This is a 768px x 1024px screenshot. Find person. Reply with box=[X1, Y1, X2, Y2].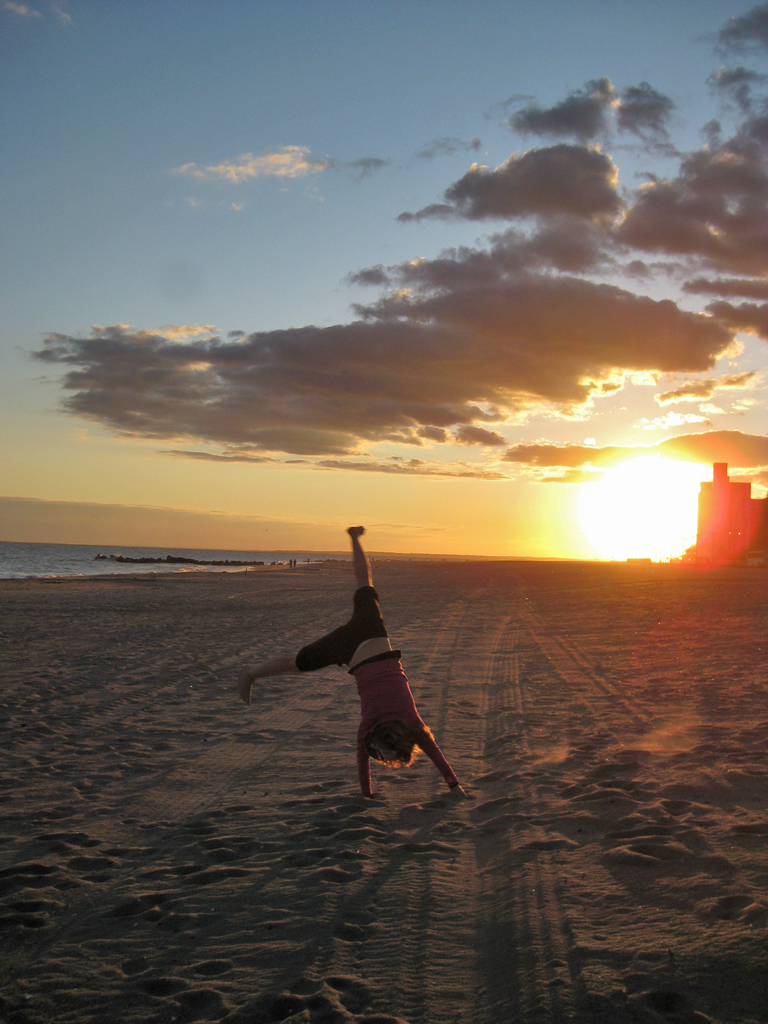
box=[258, 518, 464, 797].
